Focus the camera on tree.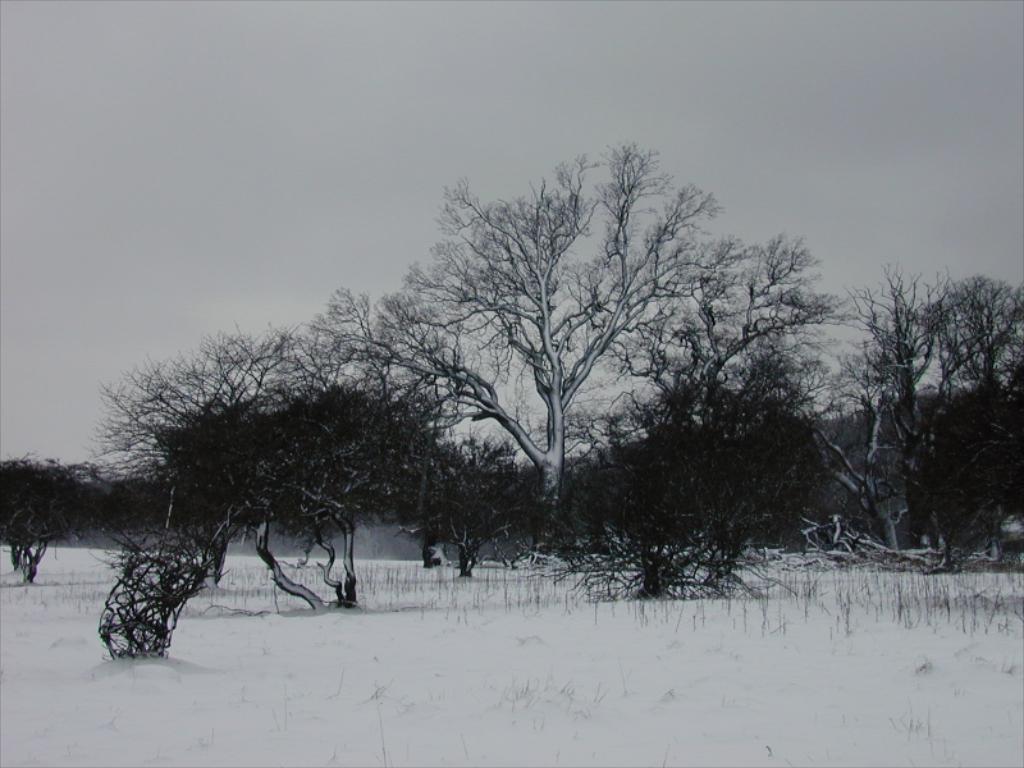
Focus region: l=870, t=256, r=1023, b=570.
